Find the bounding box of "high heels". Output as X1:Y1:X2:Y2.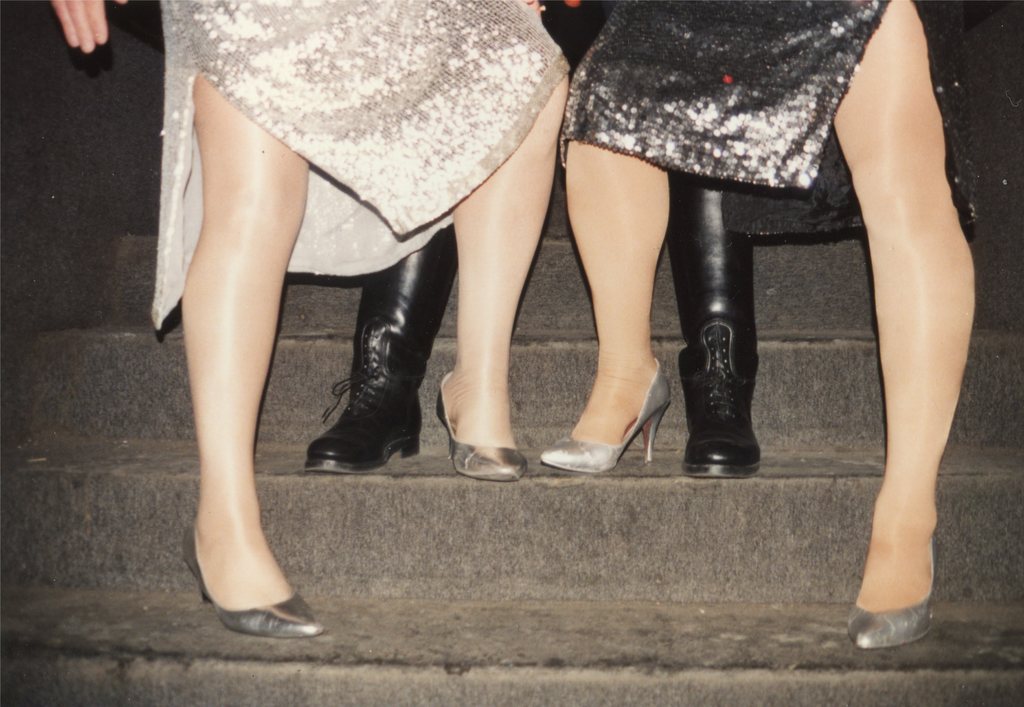
539:361:674:480.
